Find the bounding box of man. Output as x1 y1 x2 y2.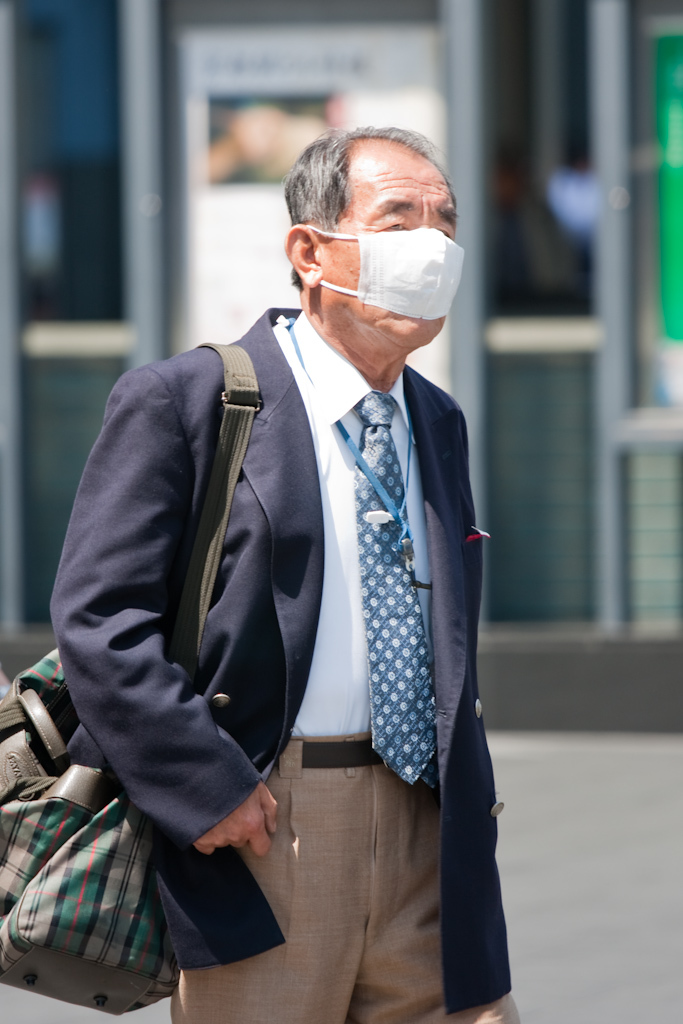
59 111 530 1023.
